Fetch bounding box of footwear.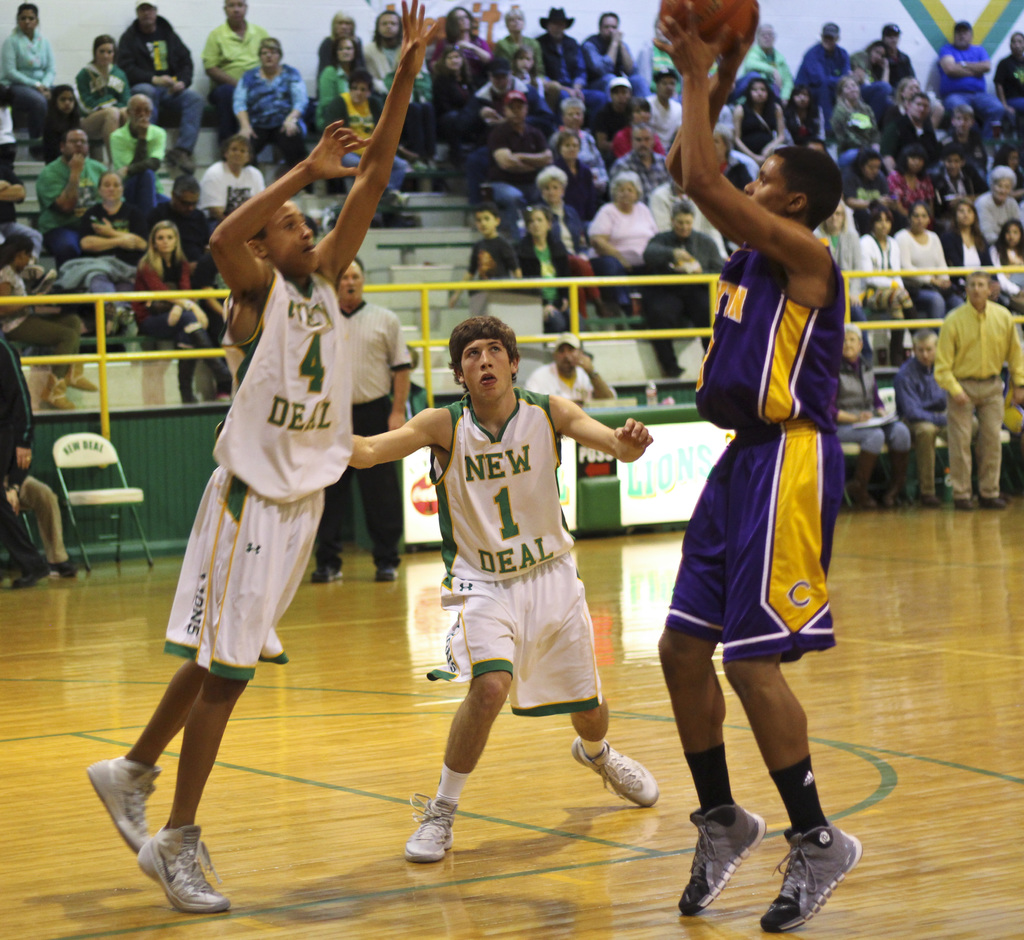
Bbox: pyautogui.locateOnScreen(977, 491, 1012, 509).
